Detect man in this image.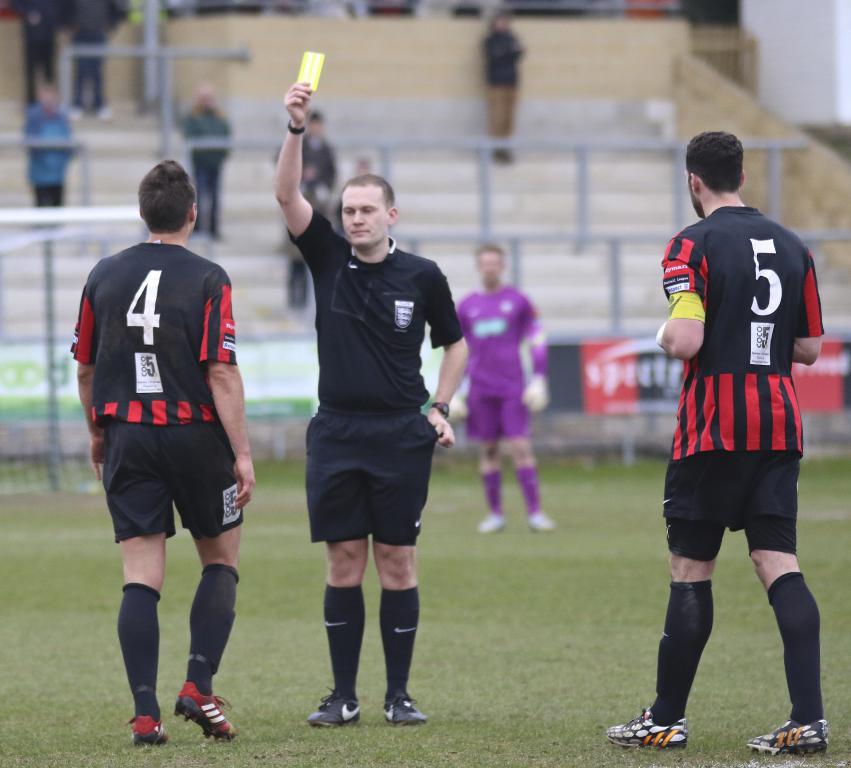
Detection: [23, 82, 71, 224].
